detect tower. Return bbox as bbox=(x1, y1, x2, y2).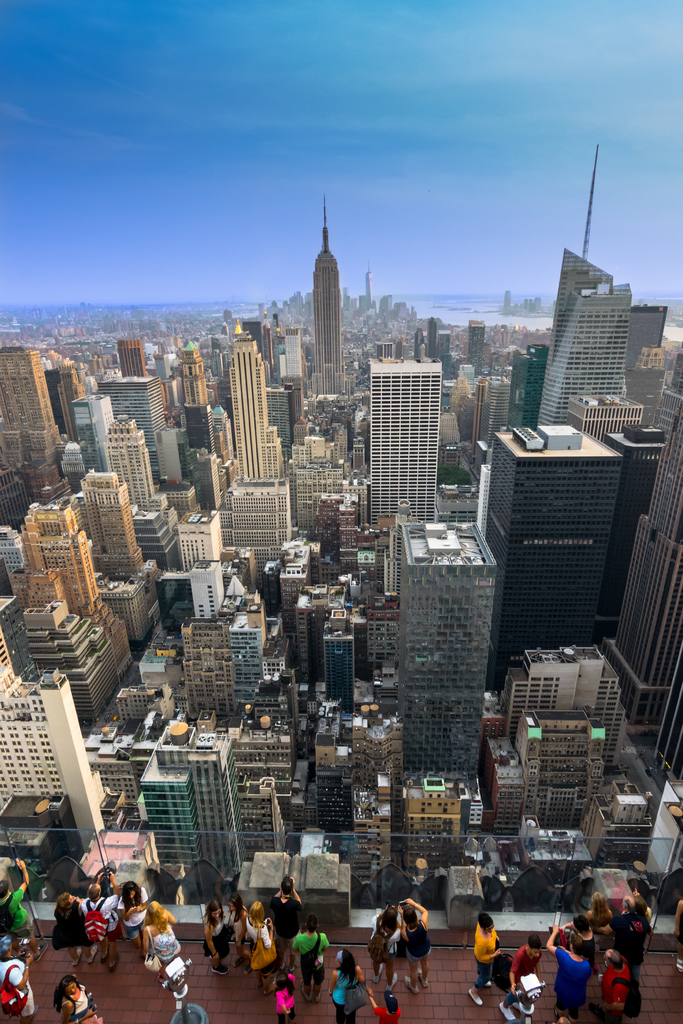
bbox=(64, 395, 117, 491).
